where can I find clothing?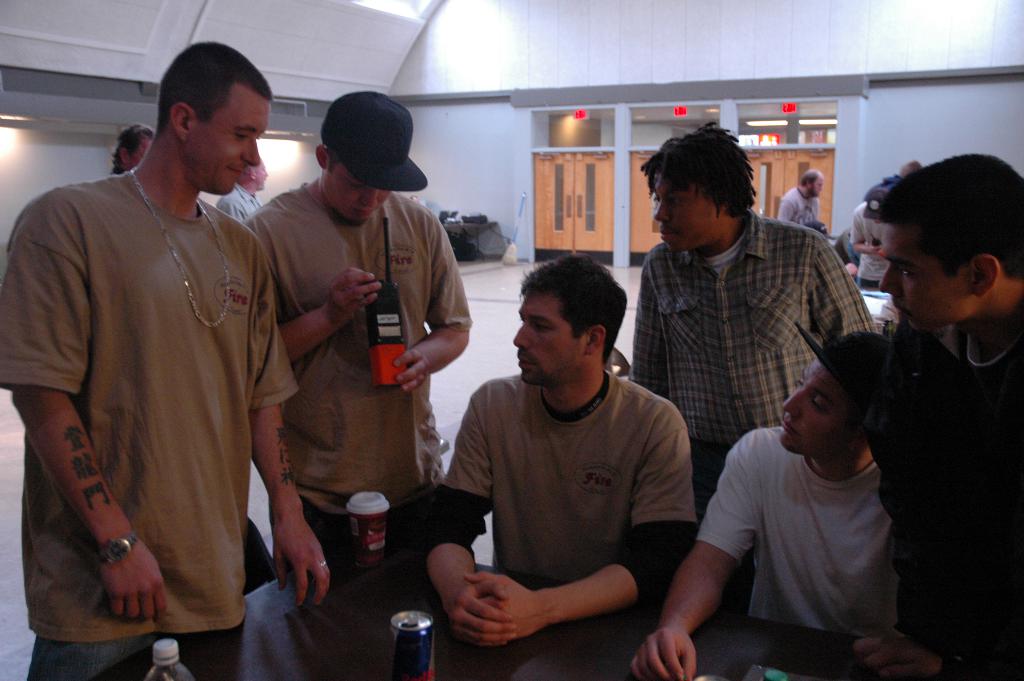
You can find it at {"left": 216, "top": 185, "right": 266, "bottom": 227}.
